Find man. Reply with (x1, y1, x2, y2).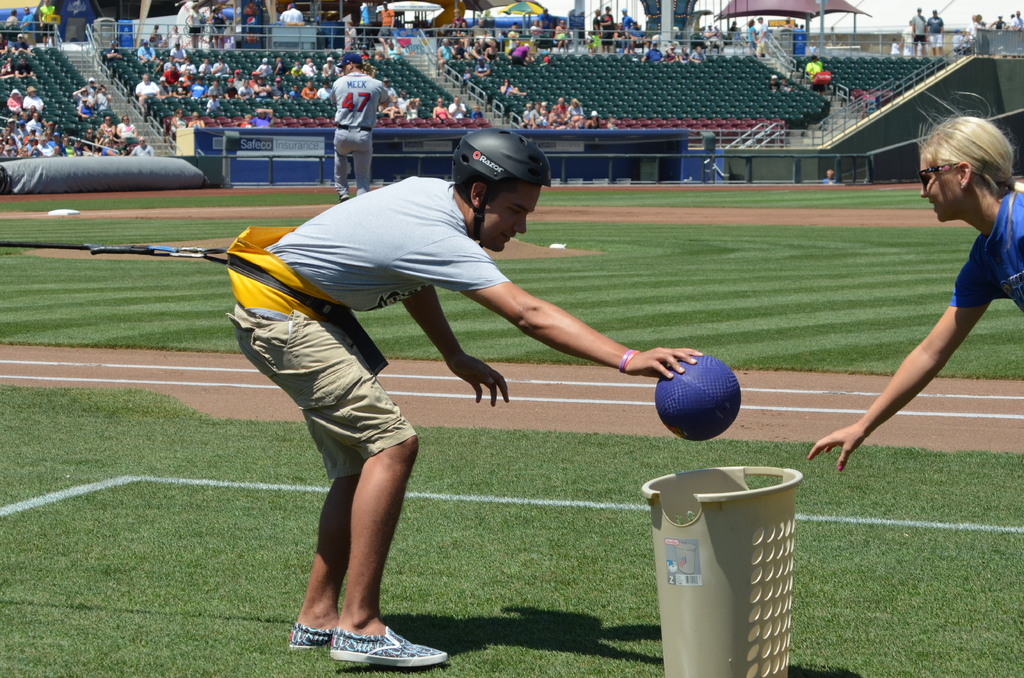
(136, 39, 157, 63).
